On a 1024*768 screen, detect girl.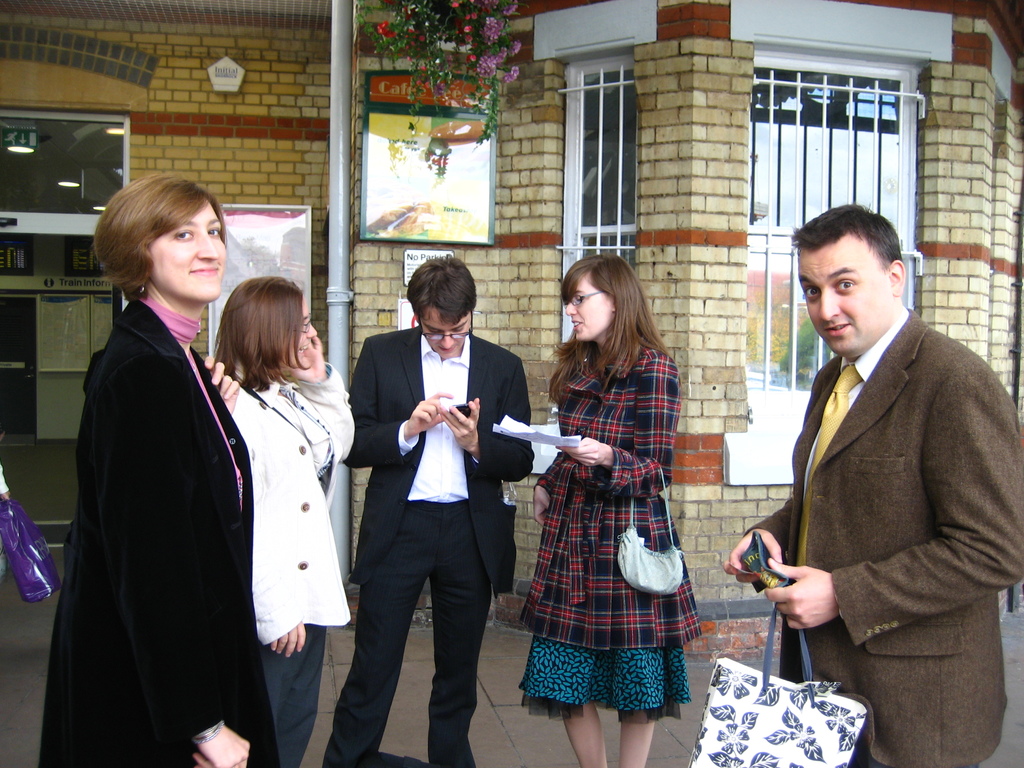
left=515, top=250, right=703, bottom=767.
